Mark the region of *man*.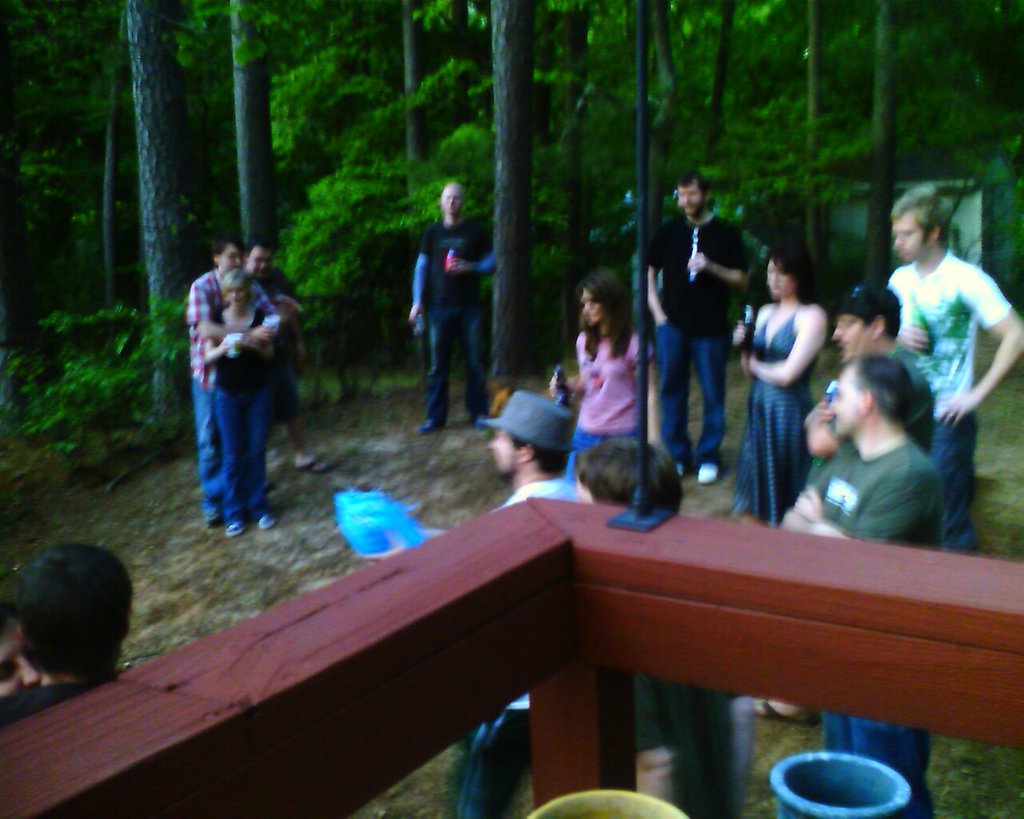
Region: rect(236, 238, 314, 474).
